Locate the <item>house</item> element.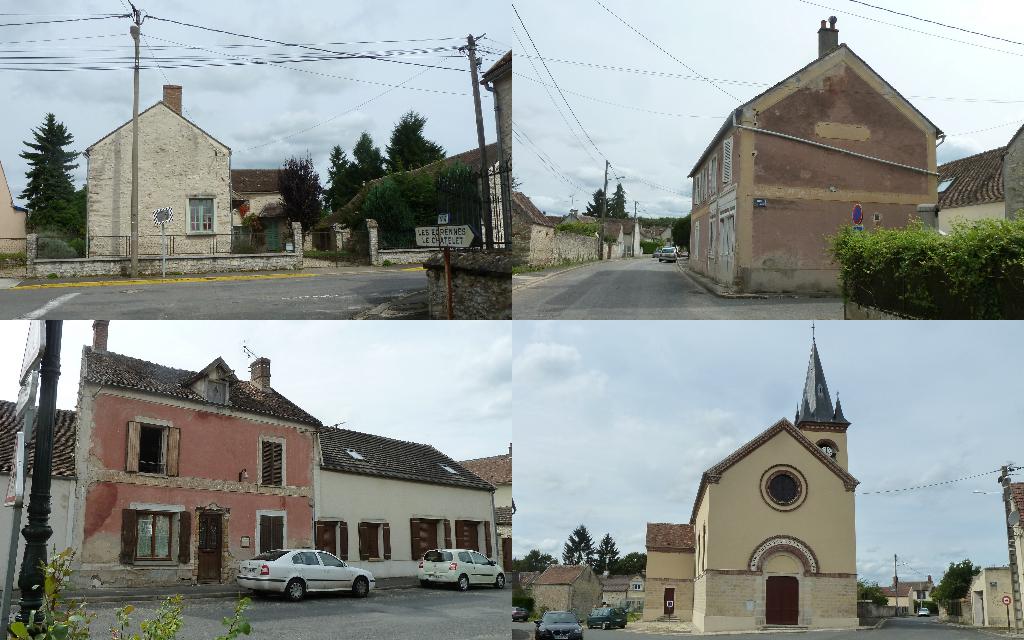
Element bbox: 228:164:289:253.
